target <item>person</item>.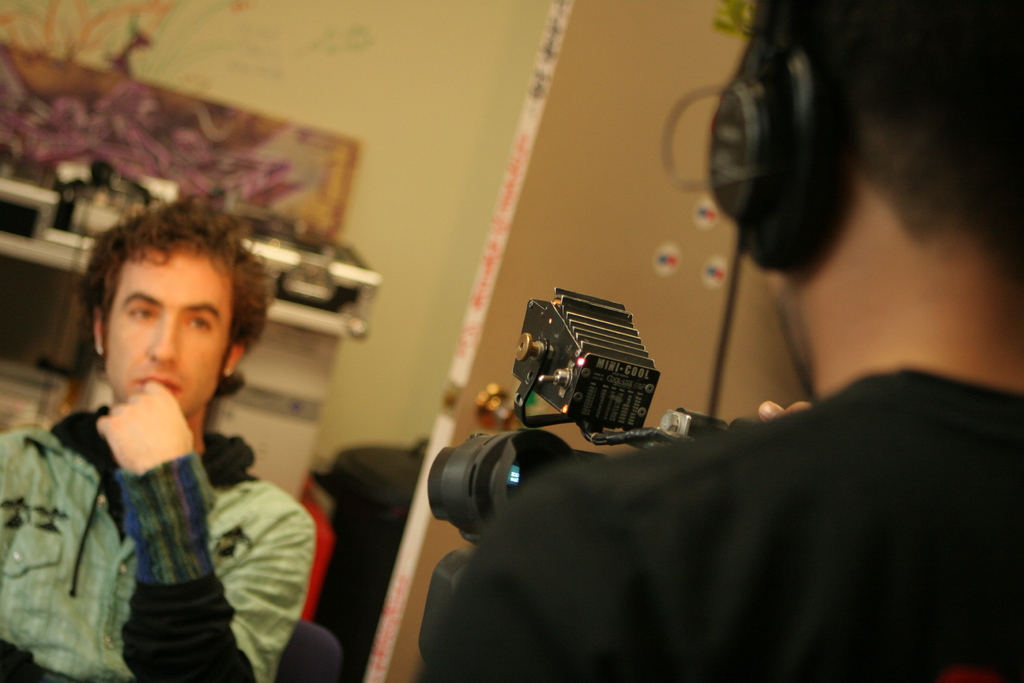
Target region: l=414, t=0, r=1023, b=682.
